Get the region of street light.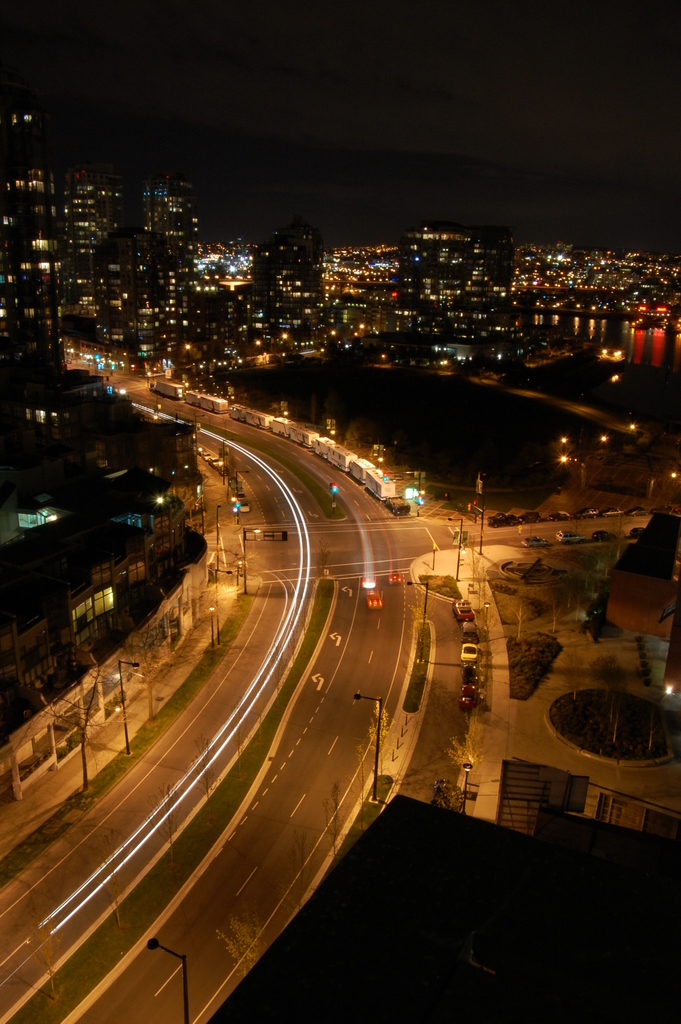
pyautogui.locateOnScreen(447, 518, 462, 580).
